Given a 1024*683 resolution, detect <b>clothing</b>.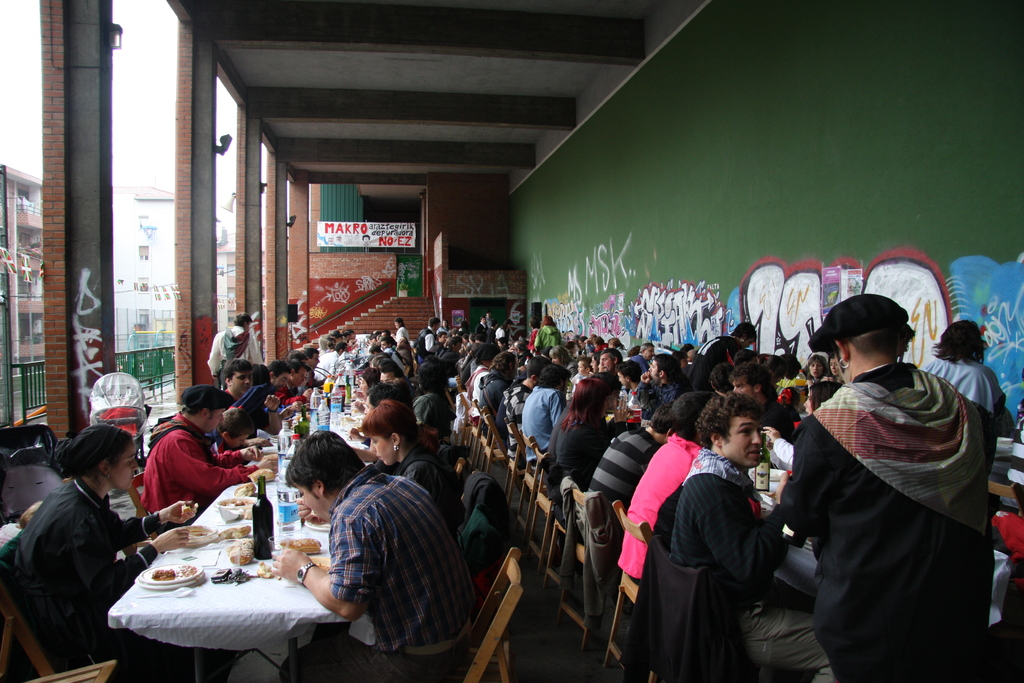
[left=495, top=371, right=532, bottom=448].
